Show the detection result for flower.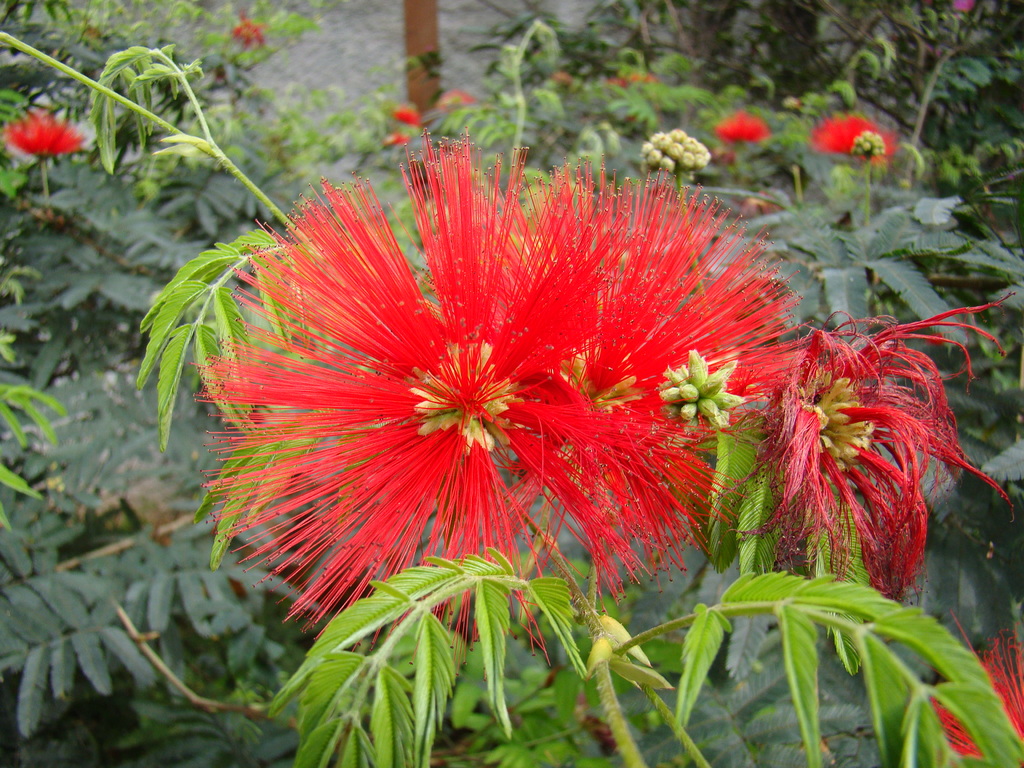
[804,114,899,166].
